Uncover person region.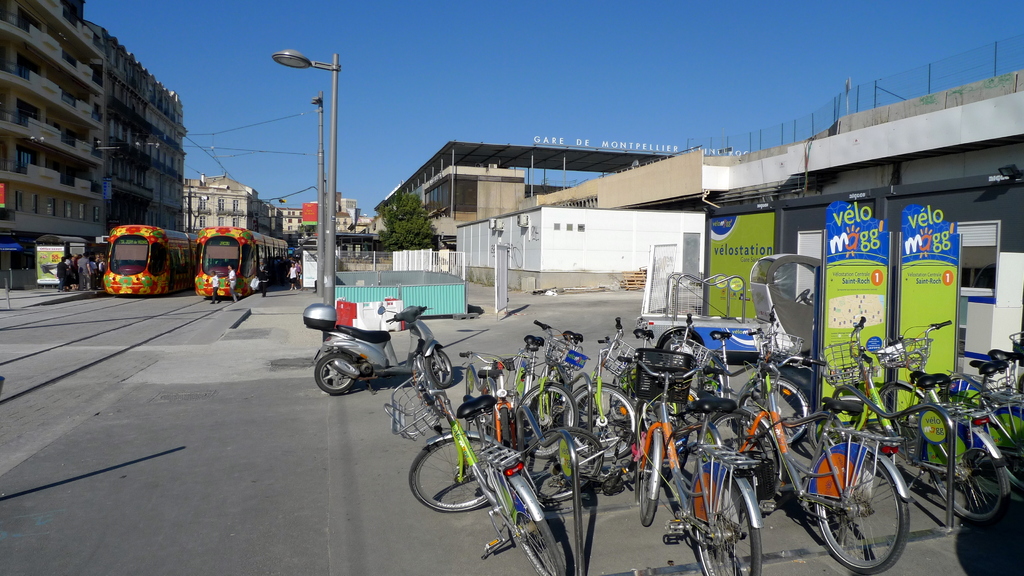
Uncovered: rect(284, 260, 301, 290).
